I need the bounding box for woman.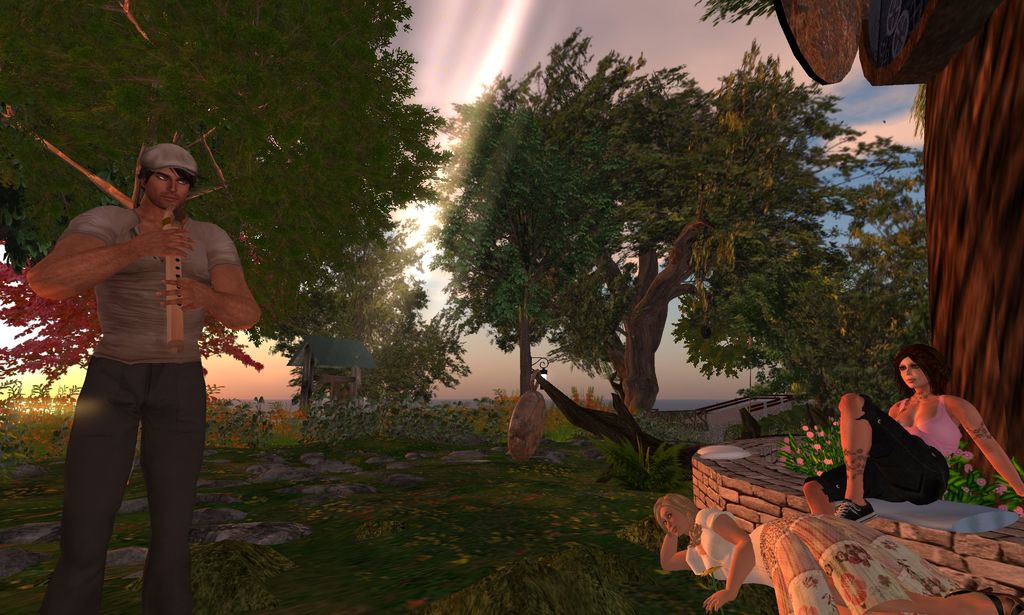
Here it is: 803:343:1023:522.
